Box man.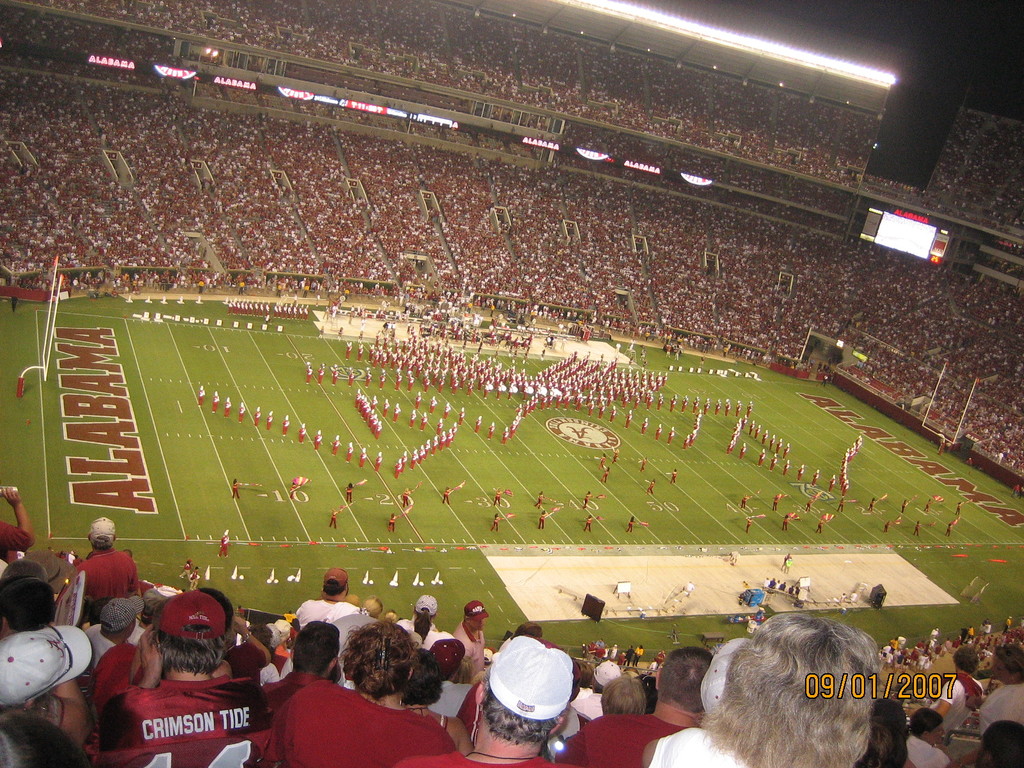
(x1=752, y1=426, x2=762, y2=438).
